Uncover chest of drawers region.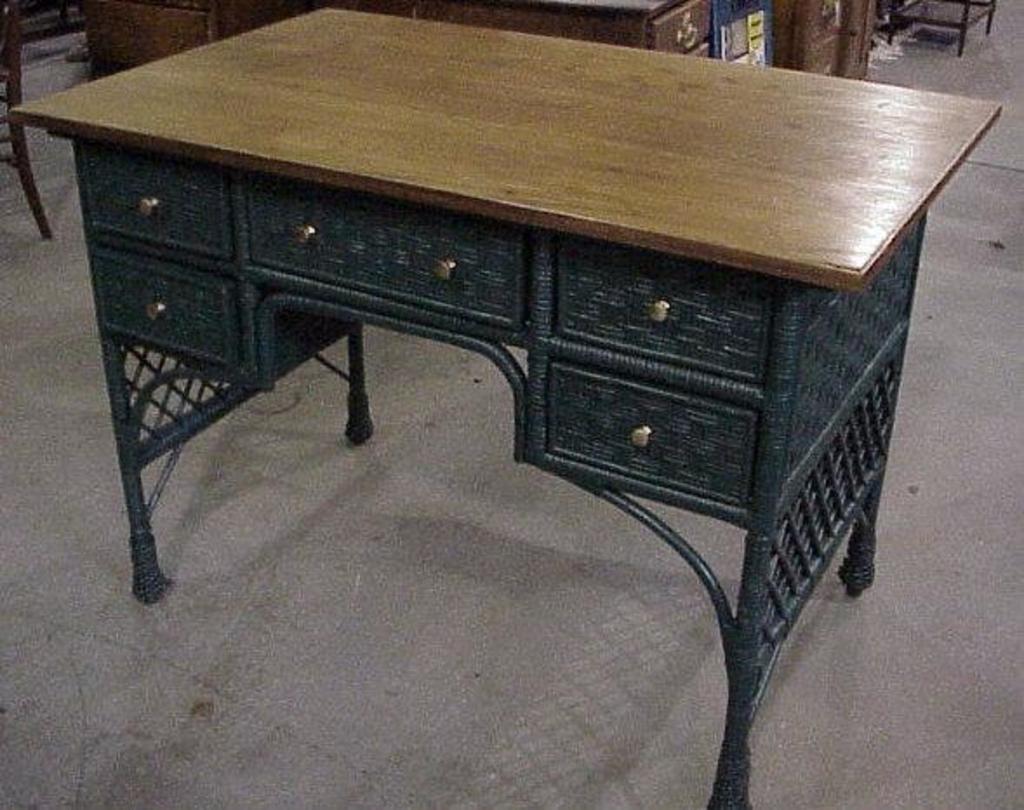
Uncovered: <box>642,0,881,78</box>.
